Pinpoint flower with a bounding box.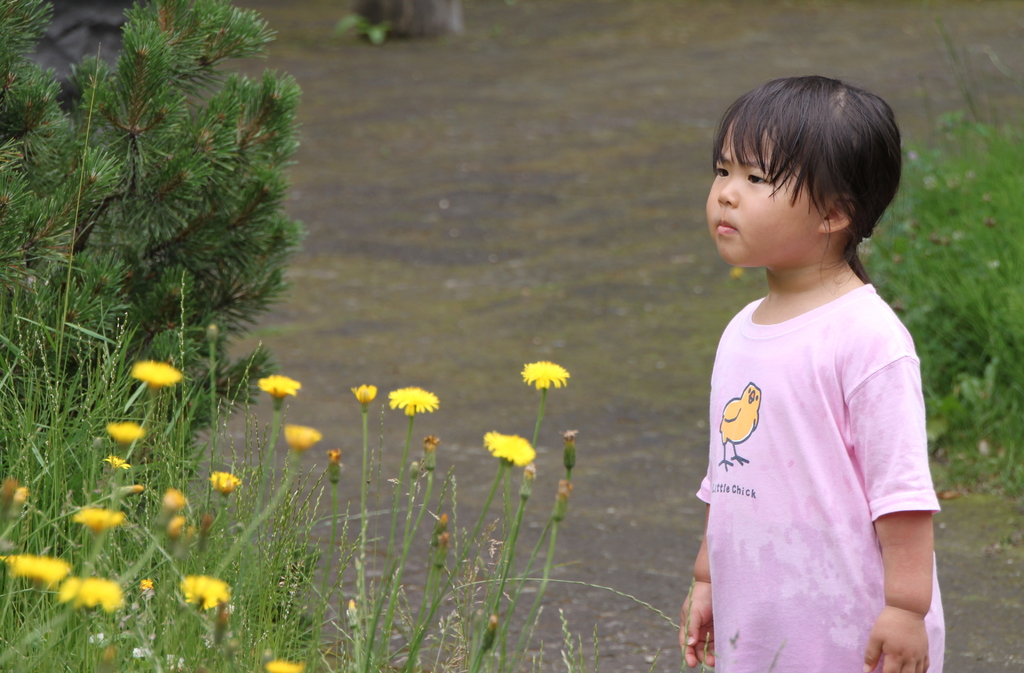
(x1=253, y1=376, x2=301, y2=395).
